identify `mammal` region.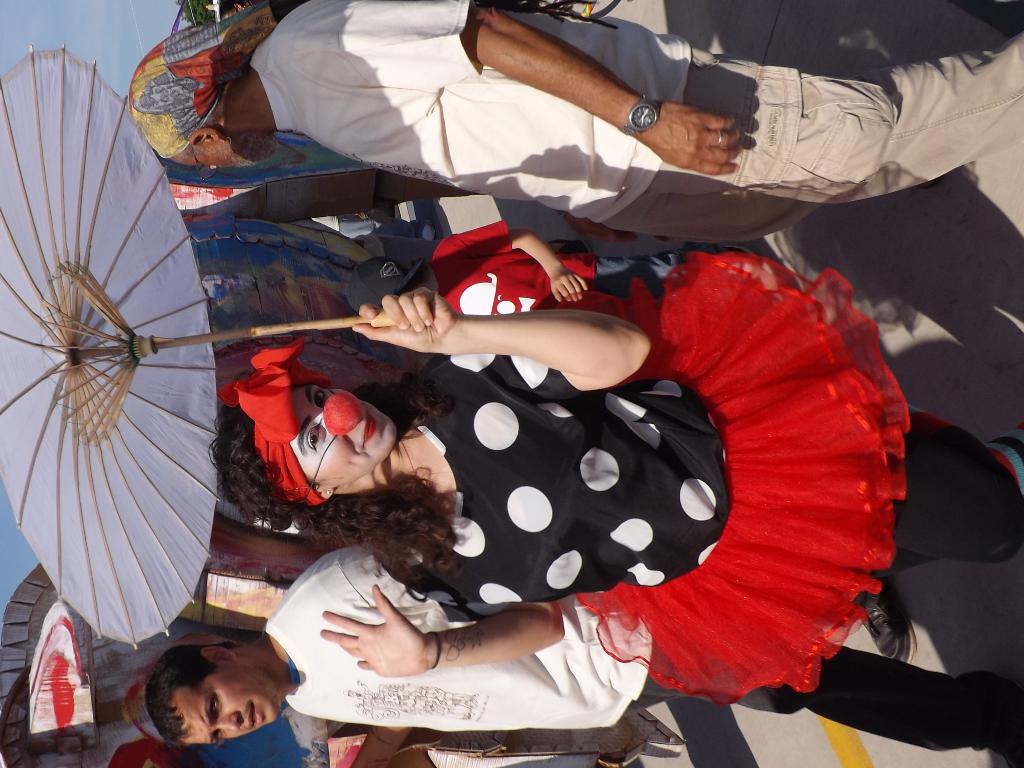
Region: <region>845, 586, 916, 664</region>.
